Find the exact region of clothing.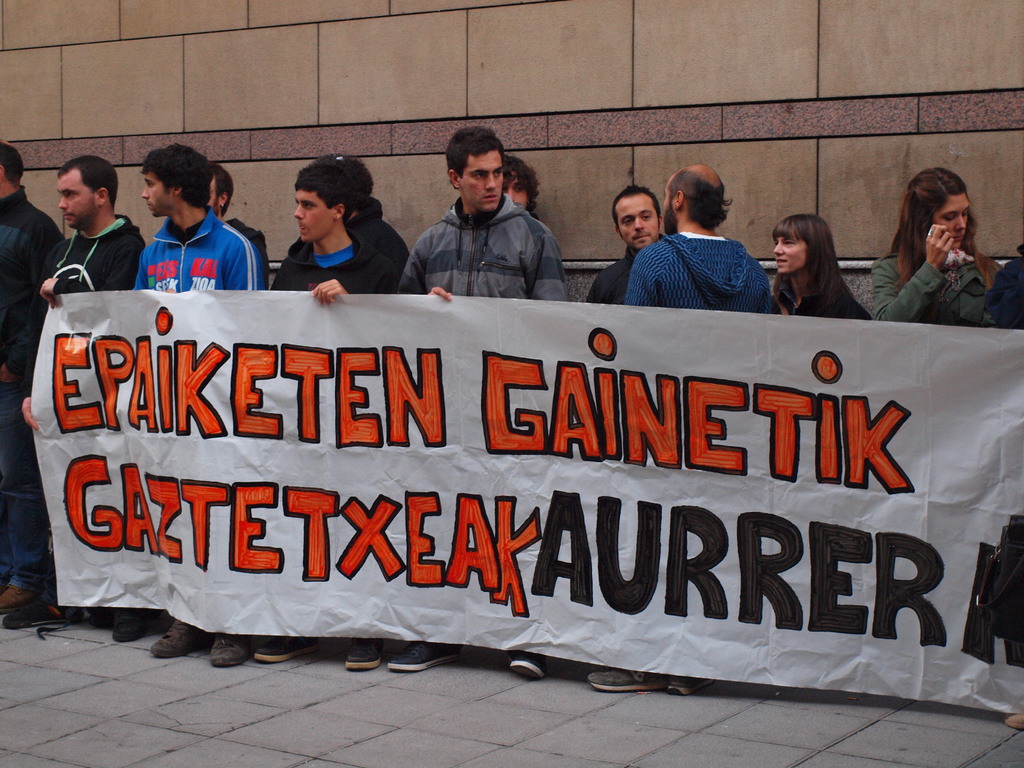
Exact region: crop(22, 212, 144, 399).
